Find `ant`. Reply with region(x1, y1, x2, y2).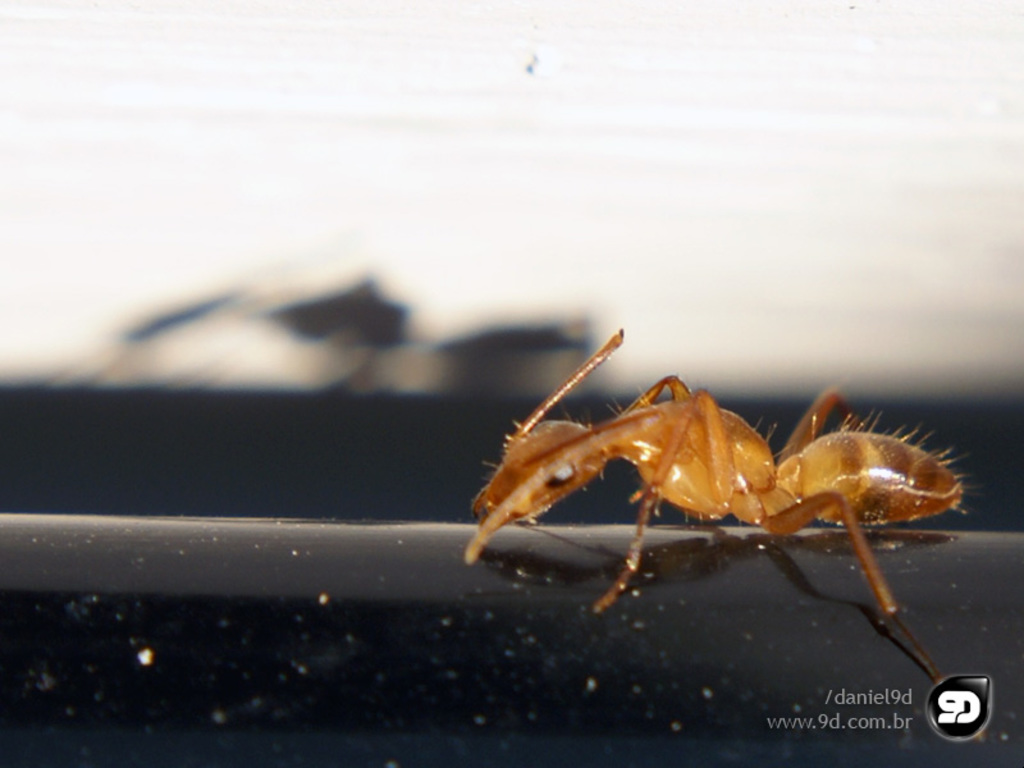
region(460, 324, 968, 684).
